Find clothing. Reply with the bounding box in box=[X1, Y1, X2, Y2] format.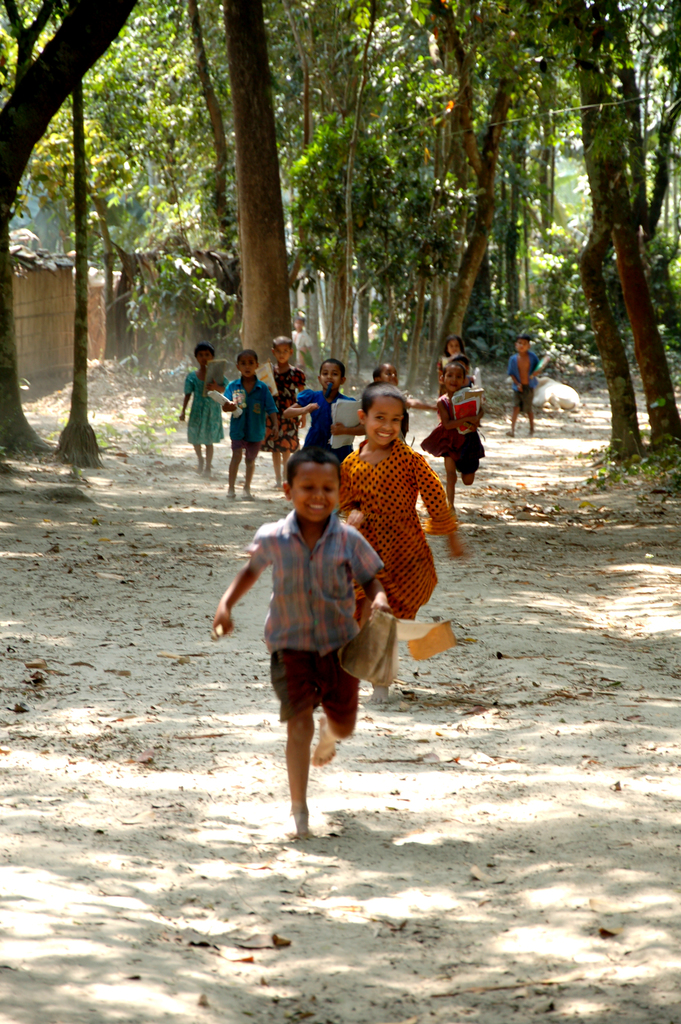
box=[250, 500, 380, 722].
